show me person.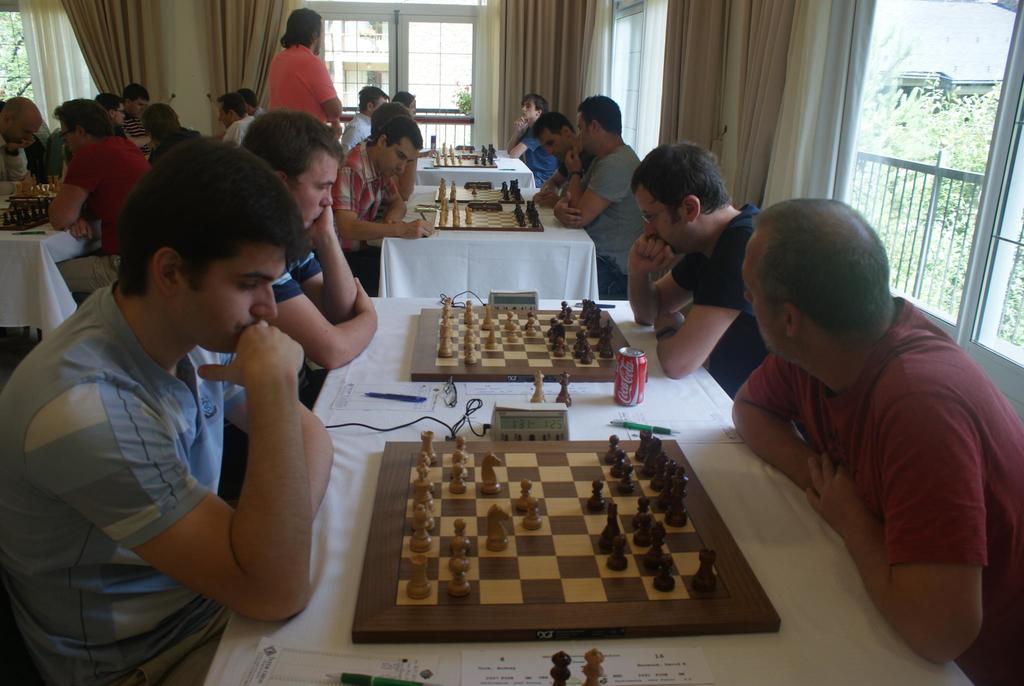
person is here: box=[49, 100, 145, 292].
